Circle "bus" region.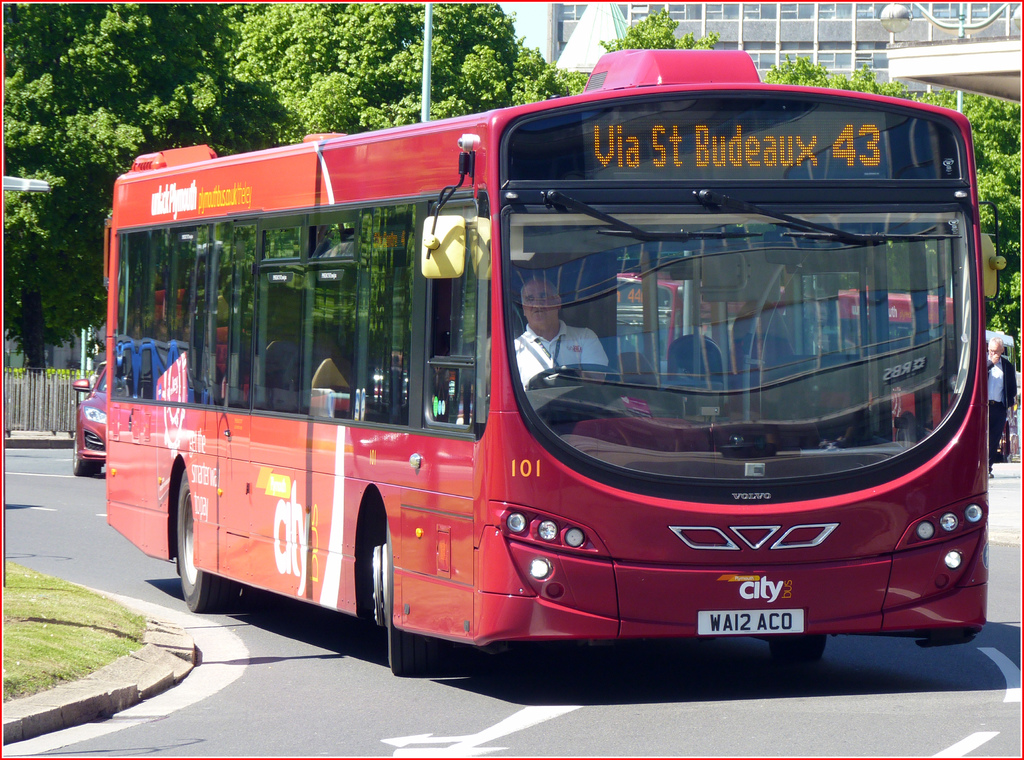
Region: {"left": 108, "top": 46, "right": 989, "bottom": 676}.
